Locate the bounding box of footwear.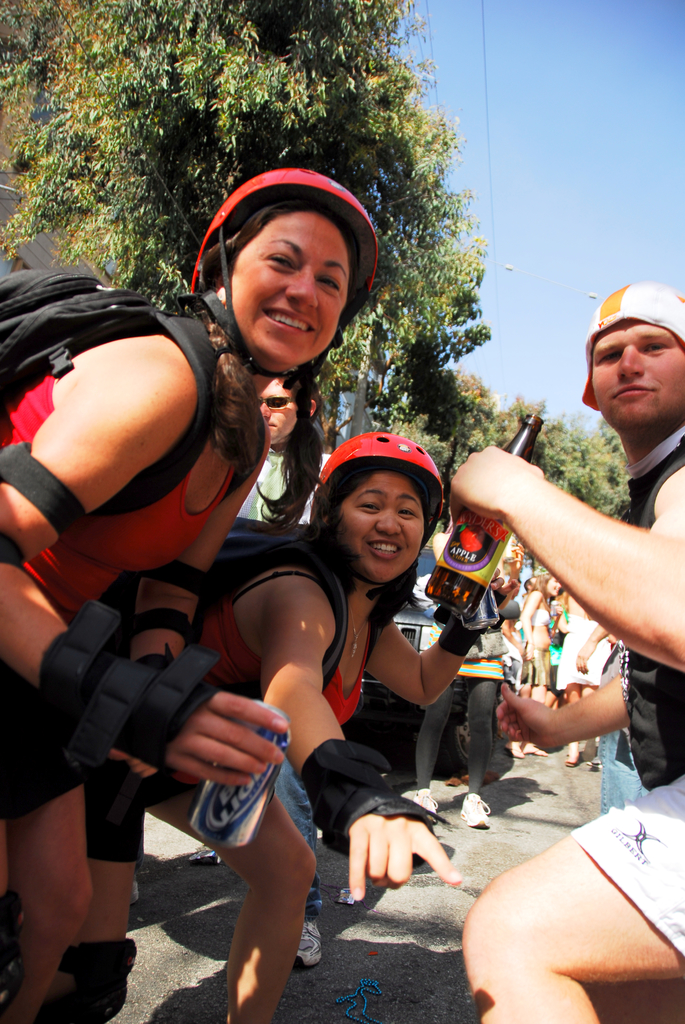
Bounding box: select_region(412, 787, 438, 822).
